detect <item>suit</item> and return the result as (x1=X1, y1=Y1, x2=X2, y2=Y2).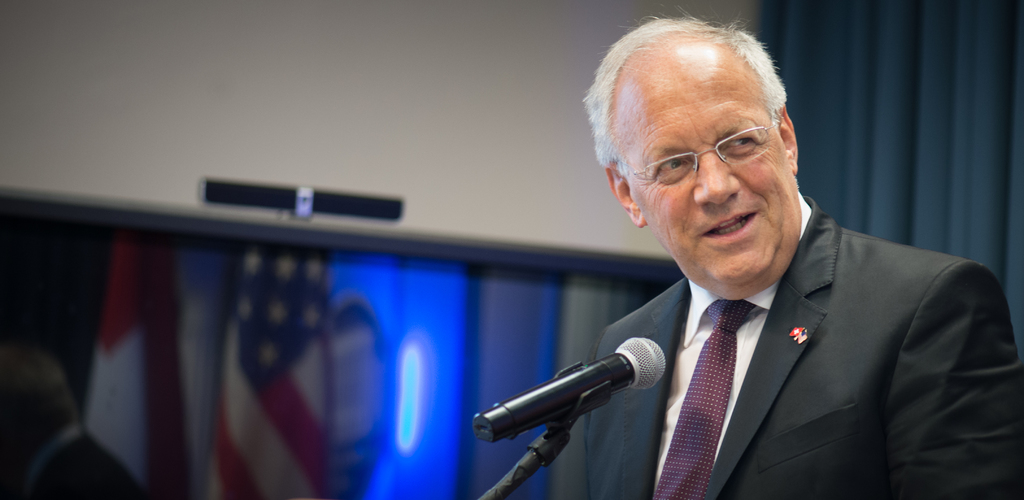
(x1=536, y1=174, x2=1004, y2=488).
